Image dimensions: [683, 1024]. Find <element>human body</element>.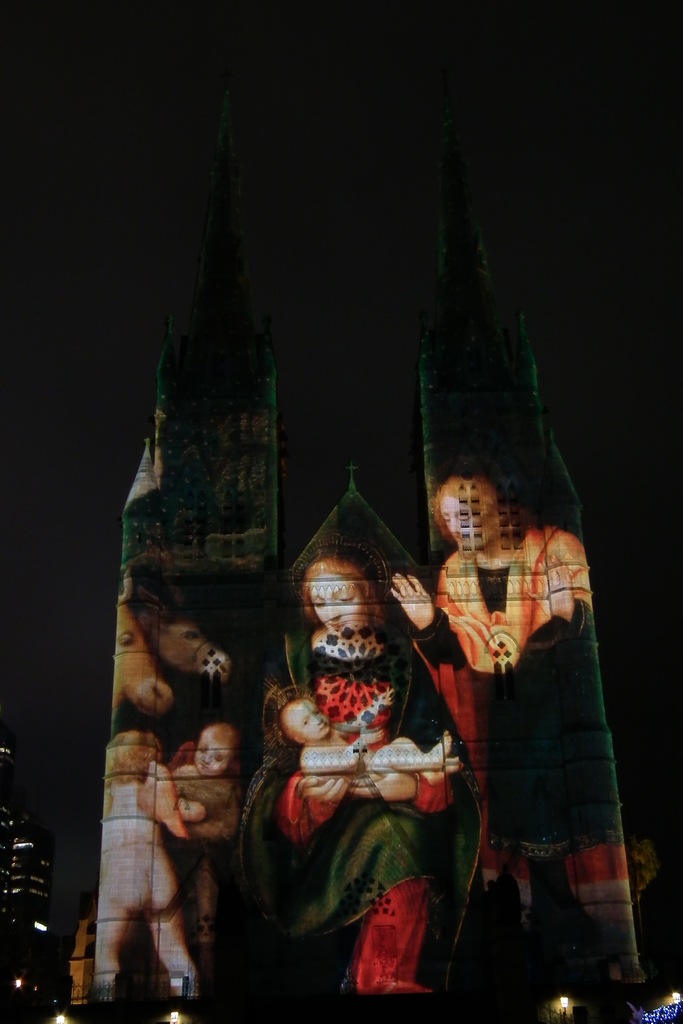
bbox=[291, 713, 453, 788].
